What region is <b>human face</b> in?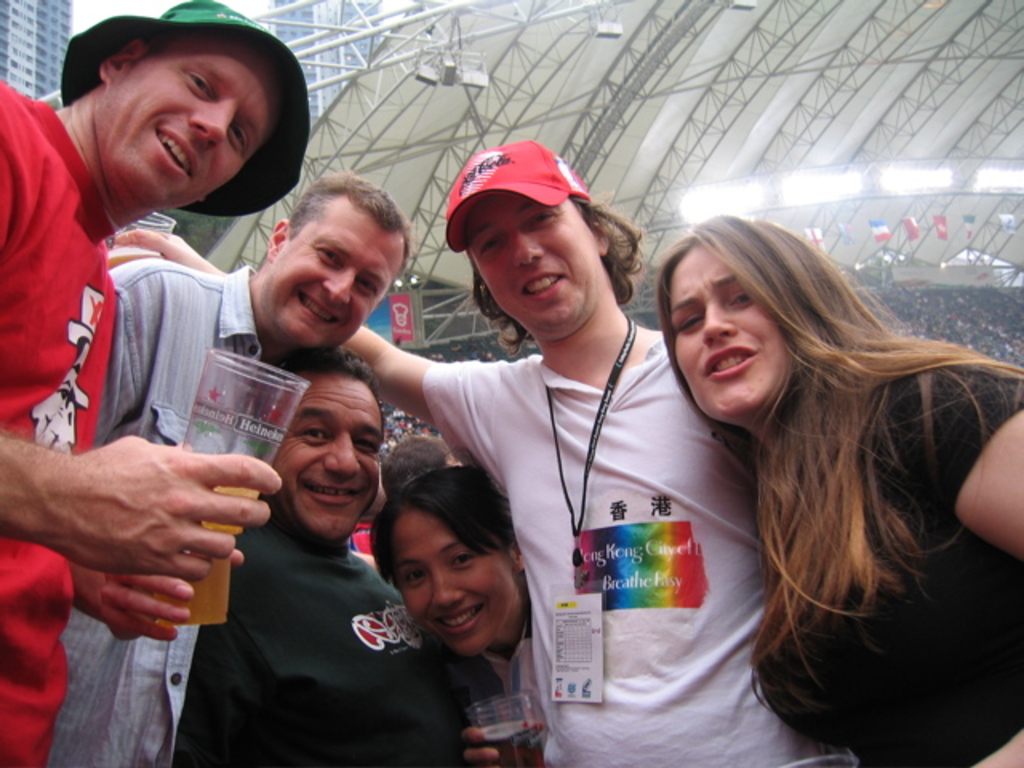
112/35/274/205.
